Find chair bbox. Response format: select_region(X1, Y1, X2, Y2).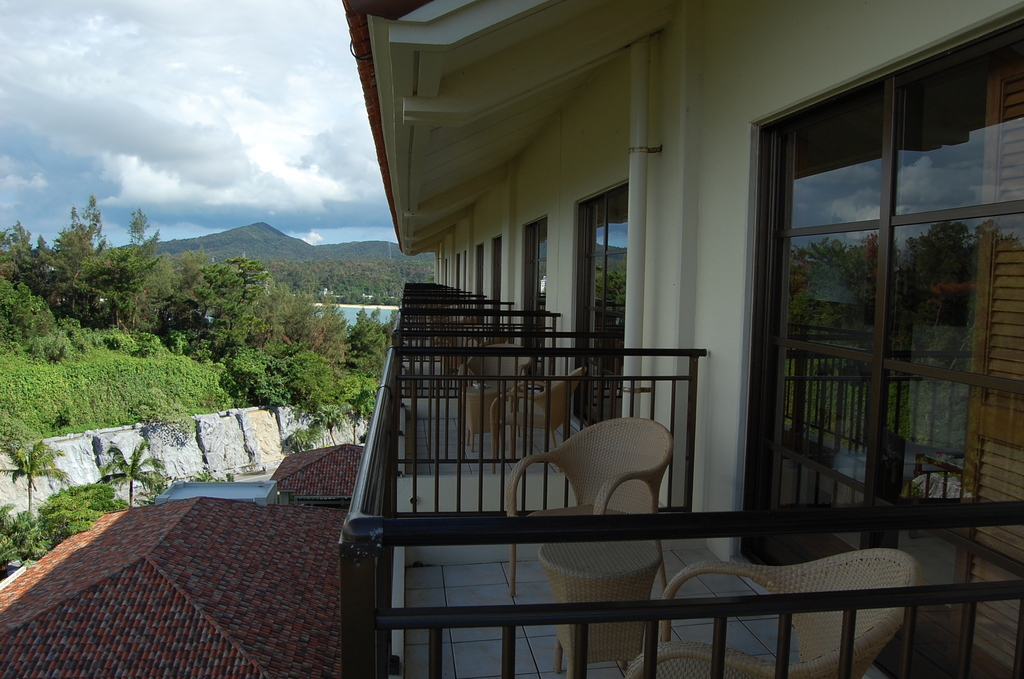
select_region(484, 366, 588, 471).
